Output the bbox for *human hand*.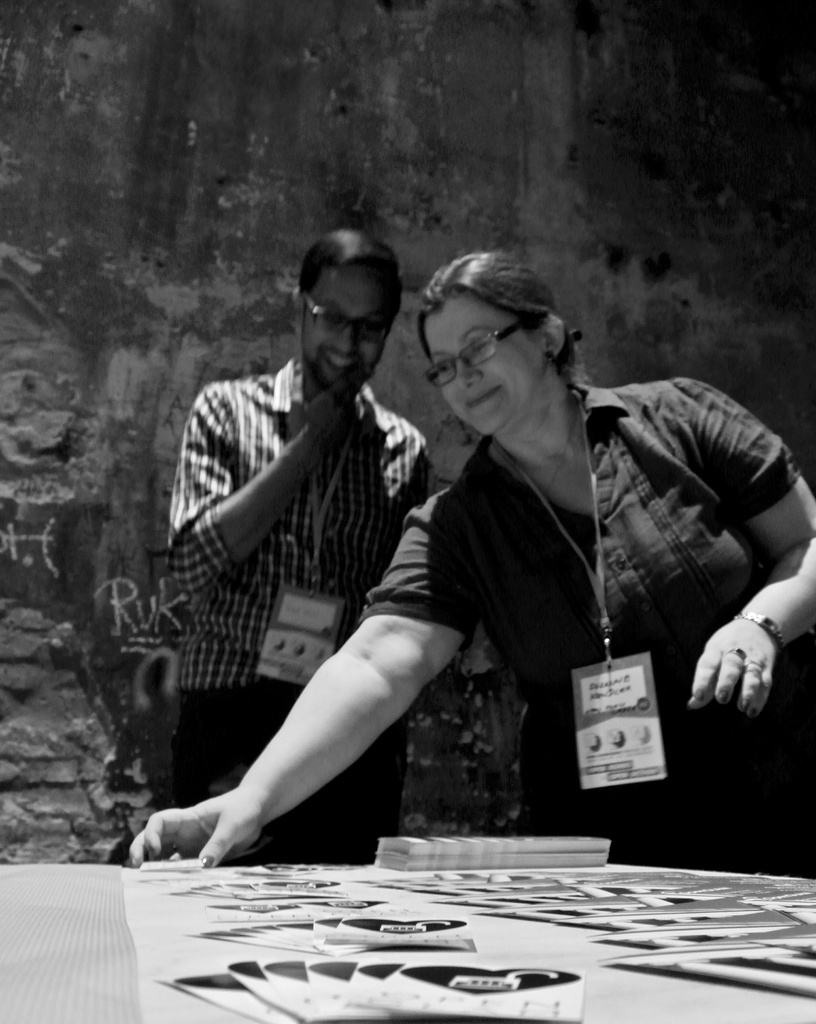
box(288, 358, 351, 458).
